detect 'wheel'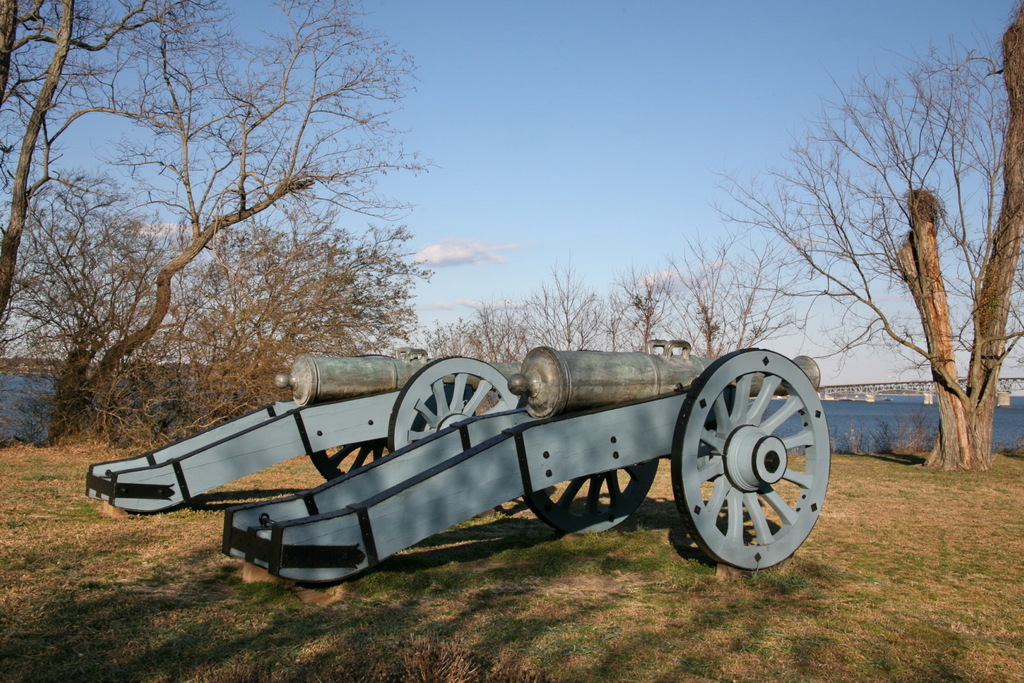
<bbox>528, 391, 659, 533</bbox>
